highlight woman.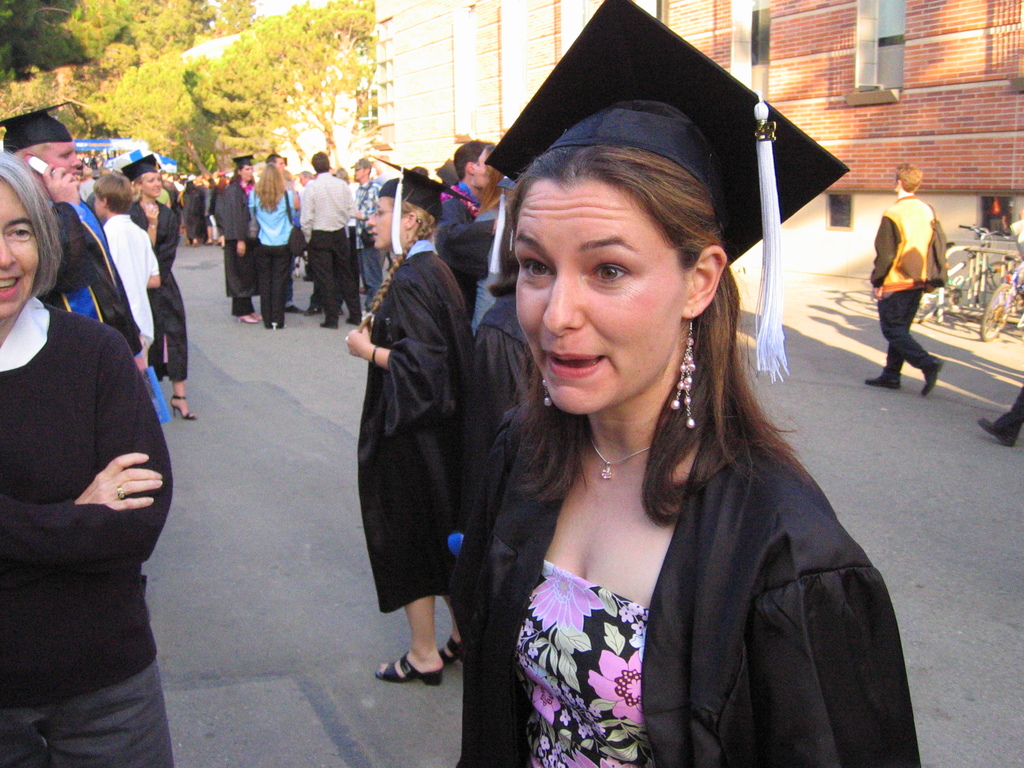
Highlighted region: [left=248, top=161, right=297, bottom=331].
